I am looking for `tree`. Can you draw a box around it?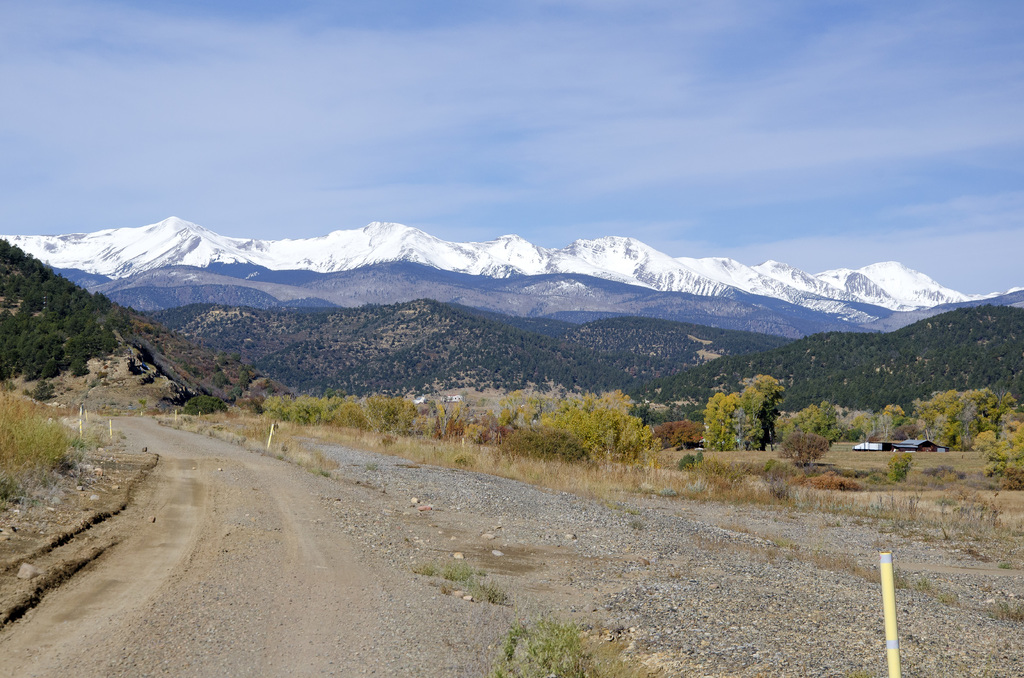
Sure, the bounding box is (x1=746, y1=371, x2=786, y2=450).
